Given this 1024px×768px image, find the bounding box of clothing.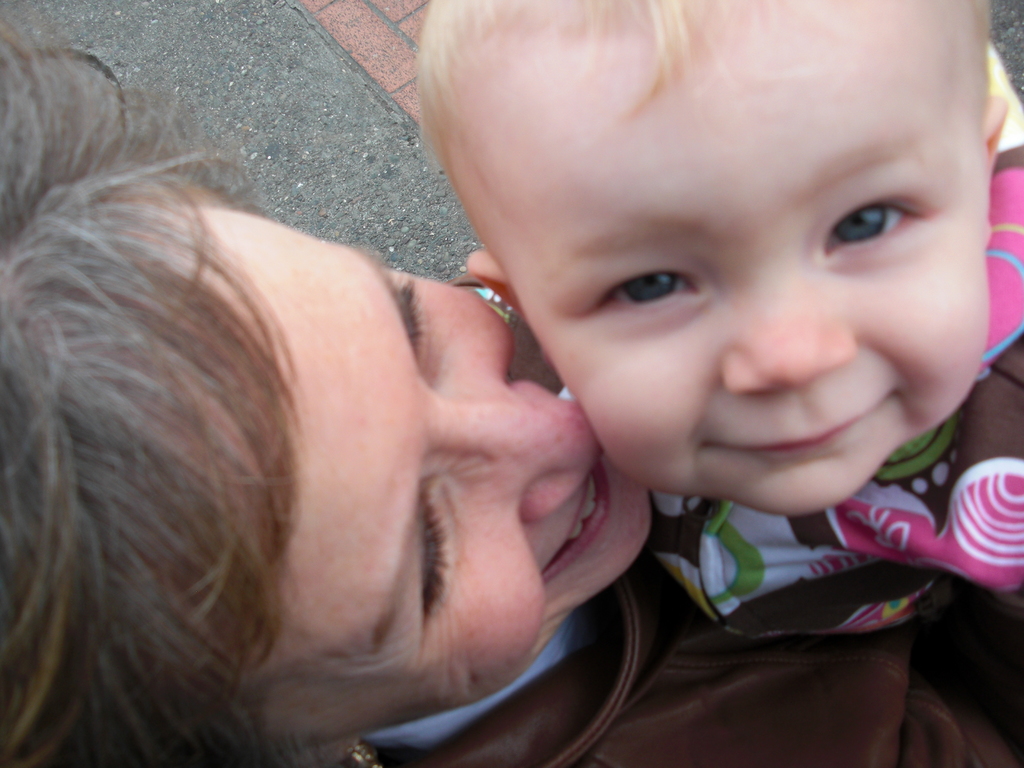
l=334, t=339, r=1023, b=767.
